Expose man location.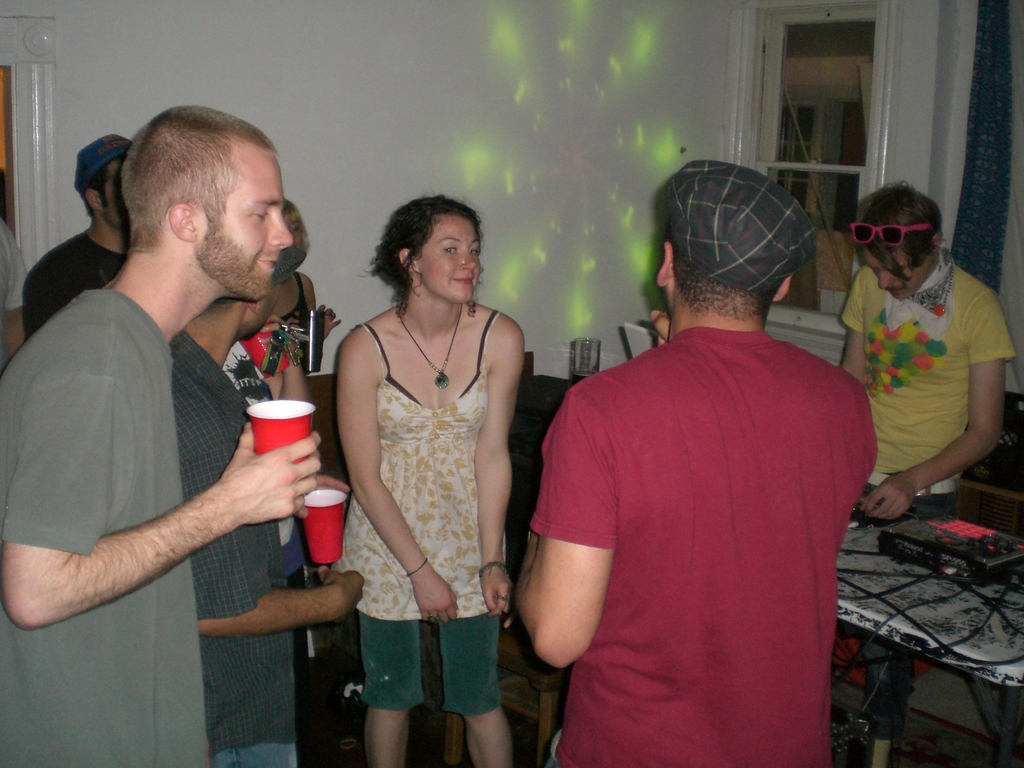
Exposed at <region>491, 195, 888, 767</region>.
